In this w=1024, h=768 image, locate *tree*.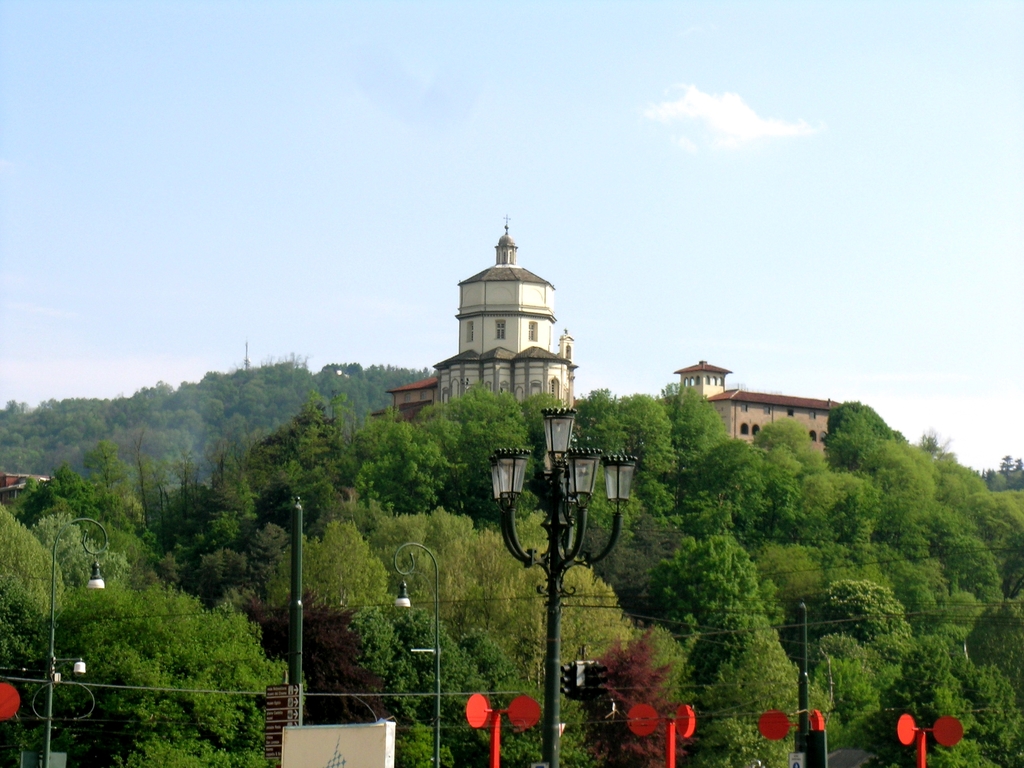
Bounding box: (247, 595, 413, 742).
